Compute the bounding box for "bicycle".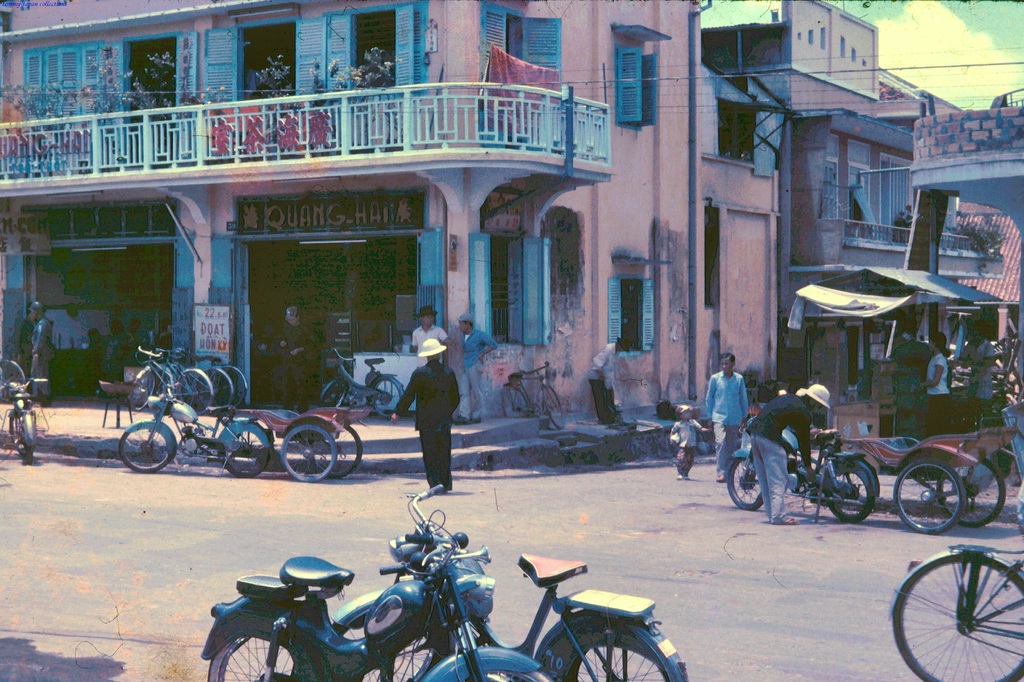
rect(152, 340, 232, 414).
